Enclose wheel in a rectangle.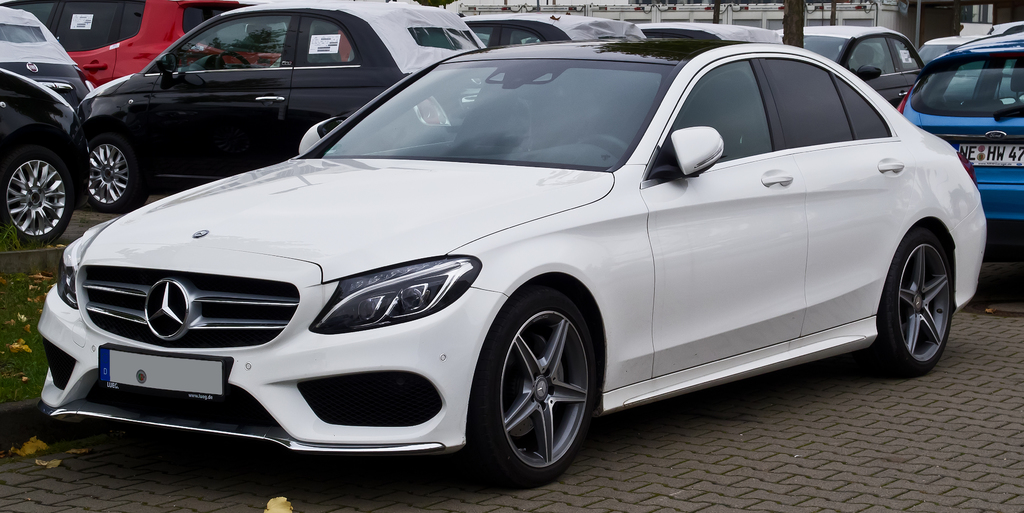
x1=576, y1=133, x2=628, y2=152.
